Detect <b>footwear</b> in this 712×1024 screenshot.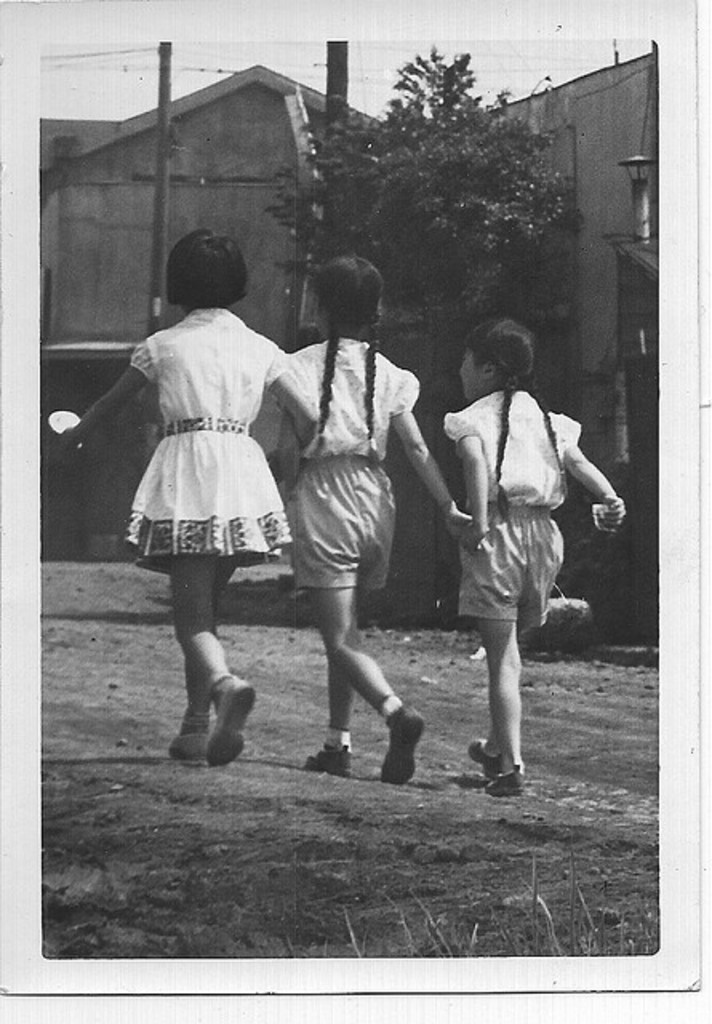
Detection: x1=483 y1=766 x2=525 y2=803.
